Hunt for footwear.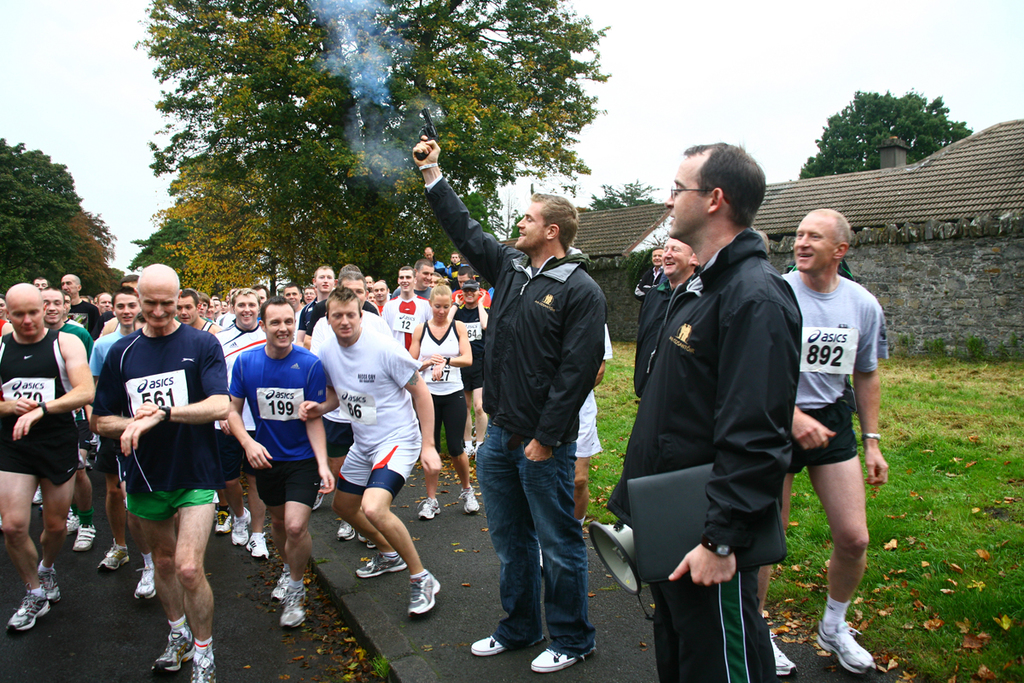
Hunted down at [left=99, top=543, right=130, bottom=570].
